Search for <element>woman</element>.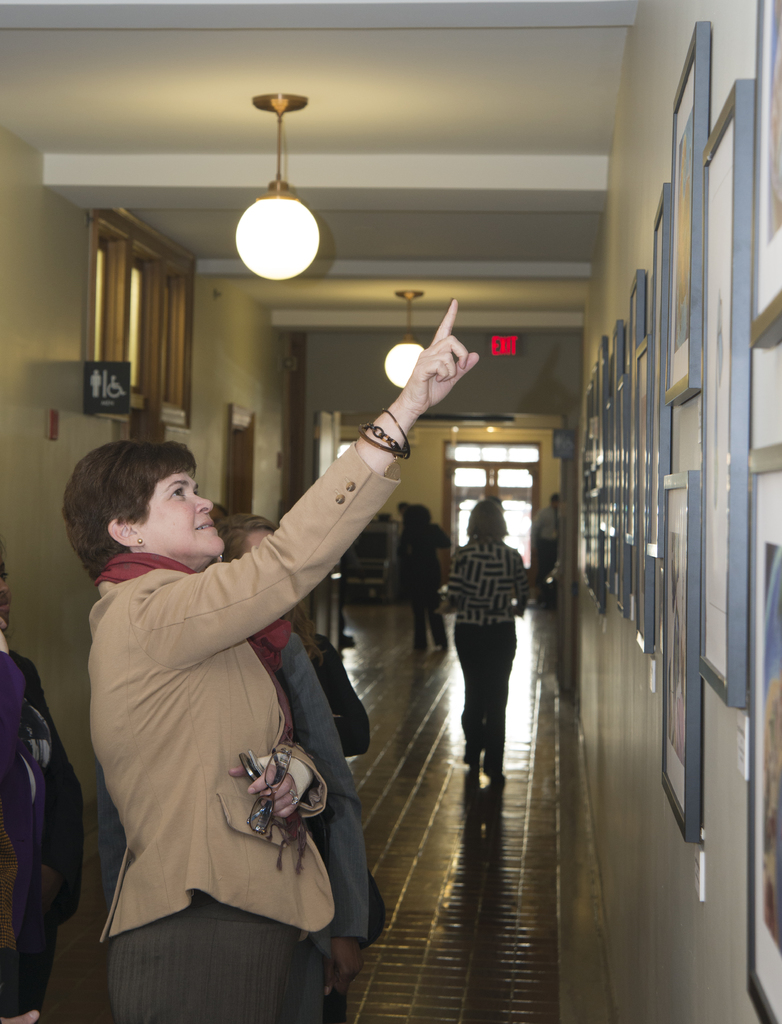
Found at Rect(434, 477, 544, 785).
